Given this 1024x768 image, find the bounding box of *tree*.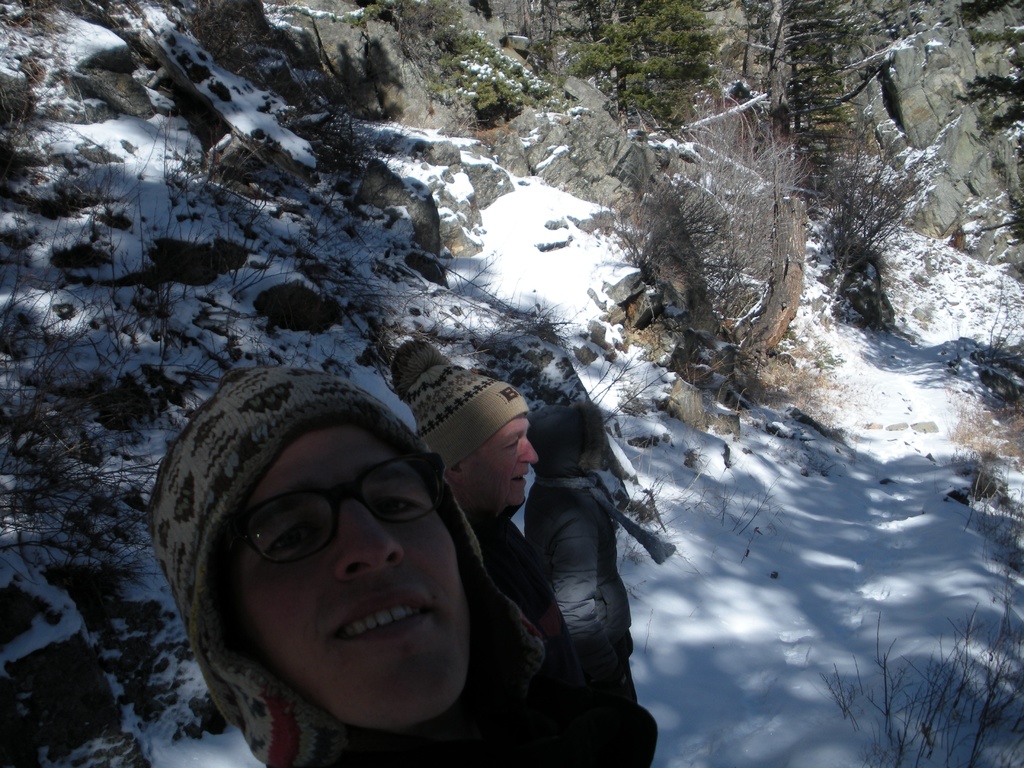
box(0, 106, 544, 586).
